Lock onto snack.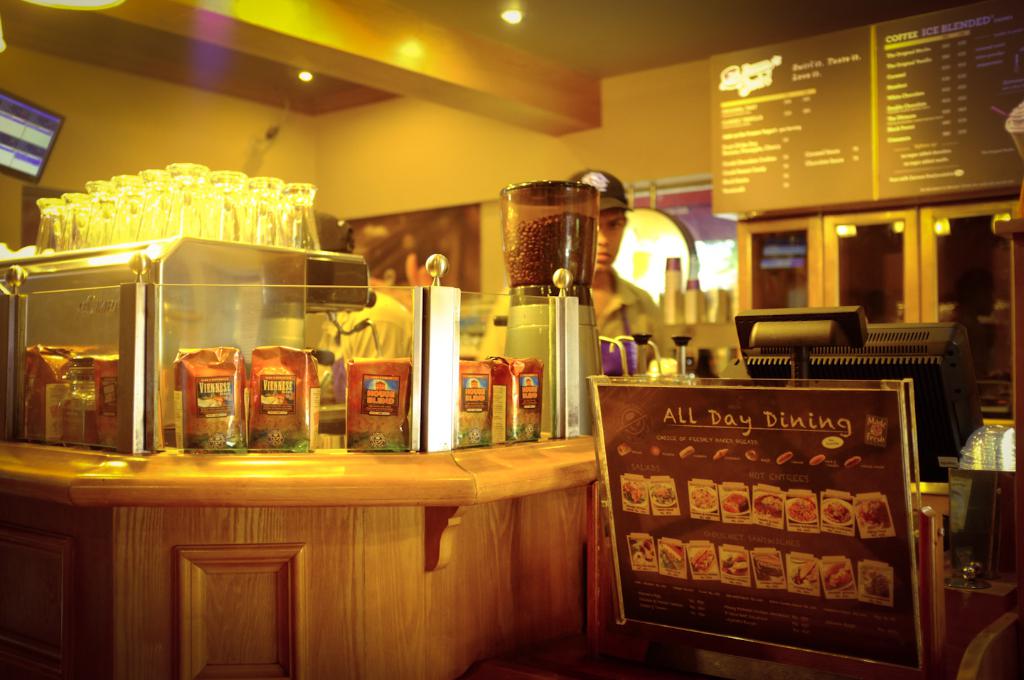
Locked: {"x1": 658, "y1": 543, "x2": 684, "y2": 567}.
